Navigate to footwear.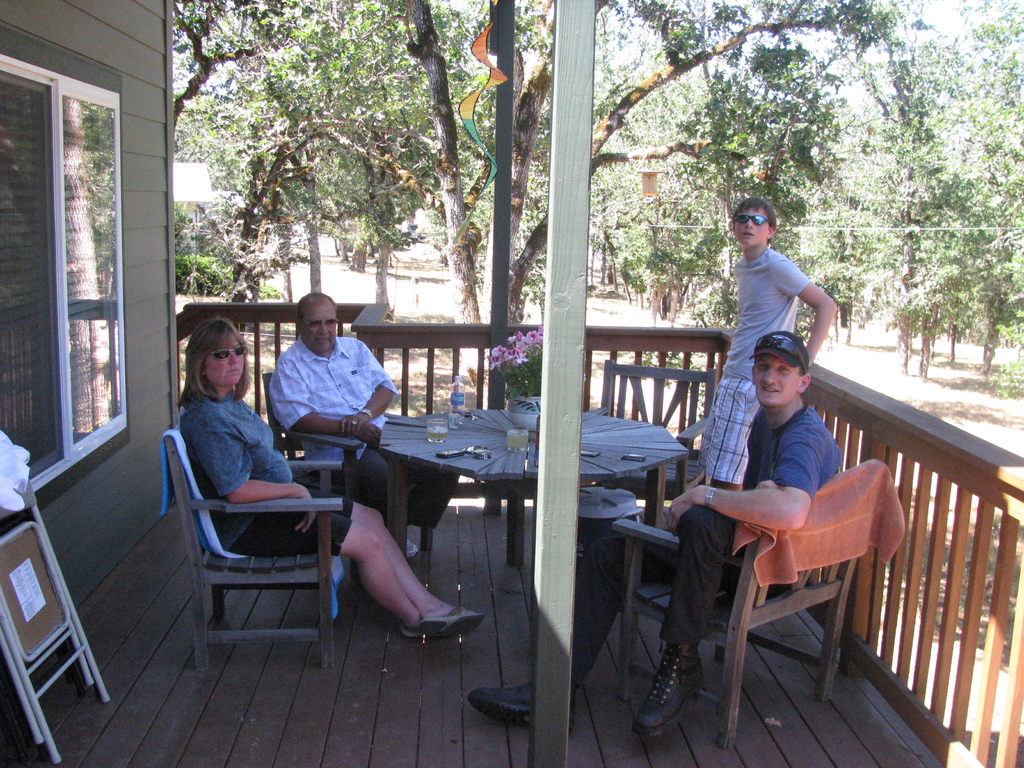
Navigation target: BBox(422, 604, 486, 637).
